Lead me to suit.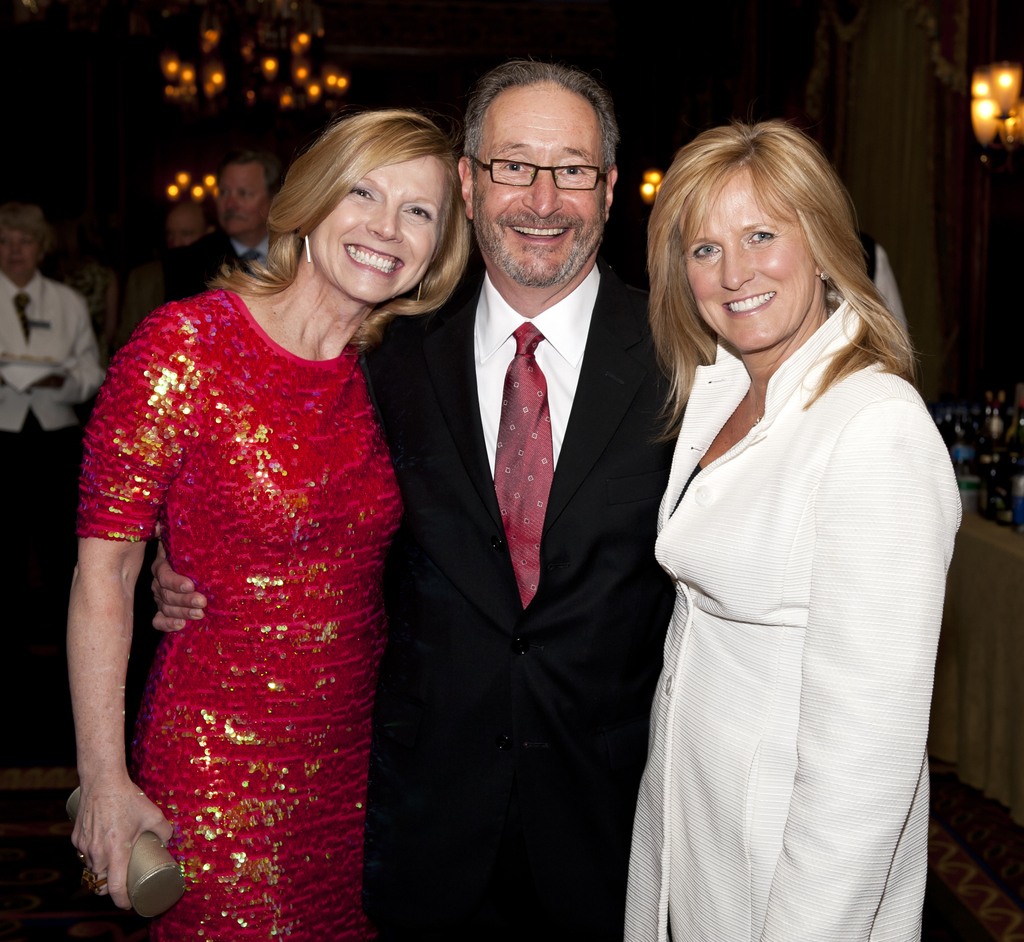
Lead to (x1=381, y1=54, x2=659, y2=940).
